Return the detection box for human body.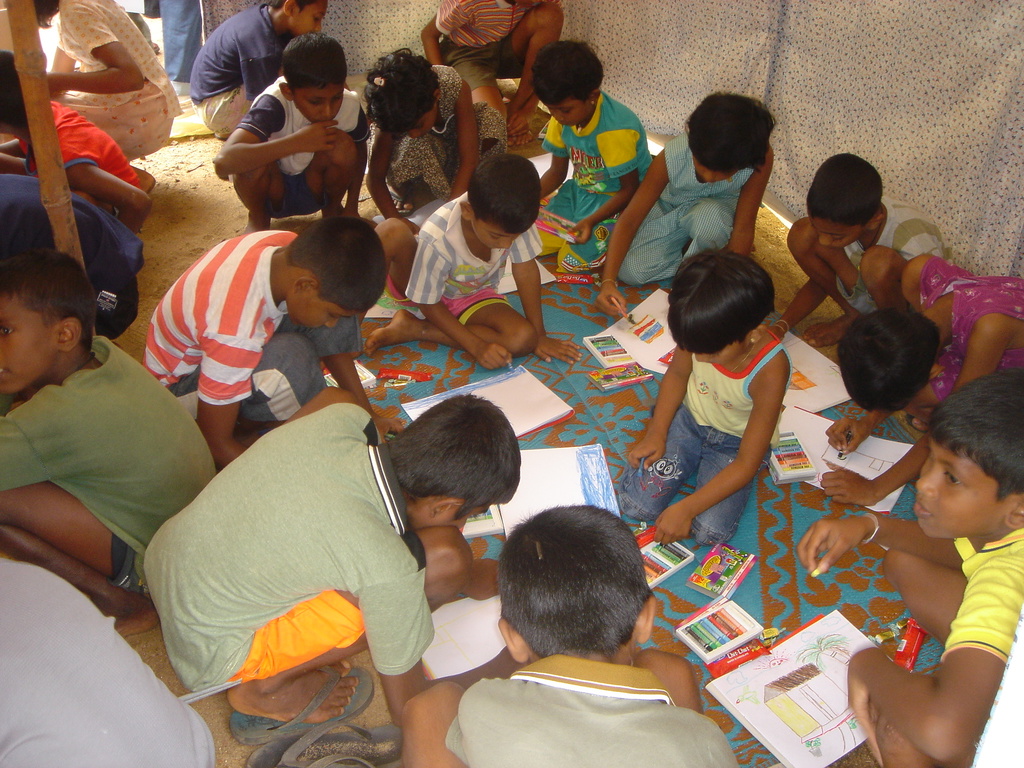
bbox=(607, 336, 822, 545).
